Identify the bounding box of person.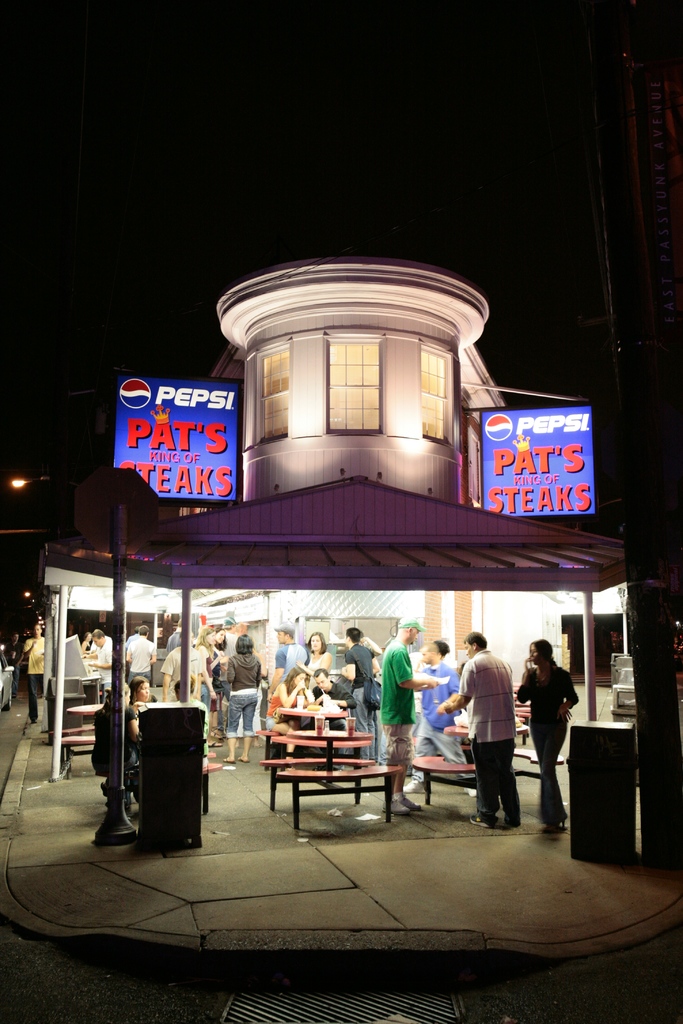
select_region(210, 631, 226, 738).
